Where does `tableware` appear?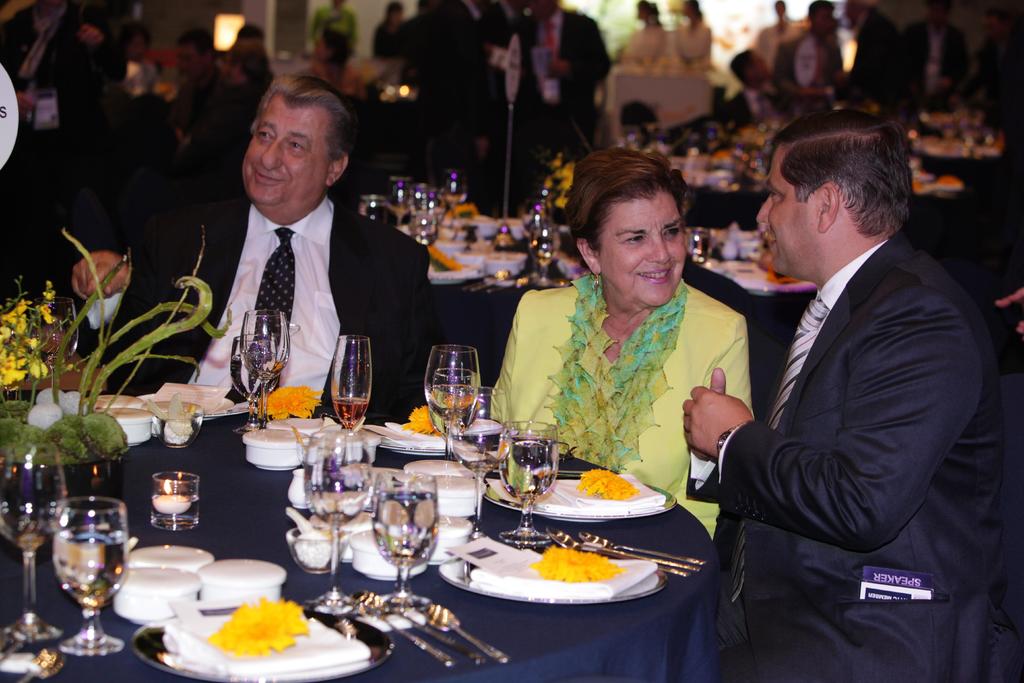
Appears at [x1=0, y1=440, x2=76, y2=646].
